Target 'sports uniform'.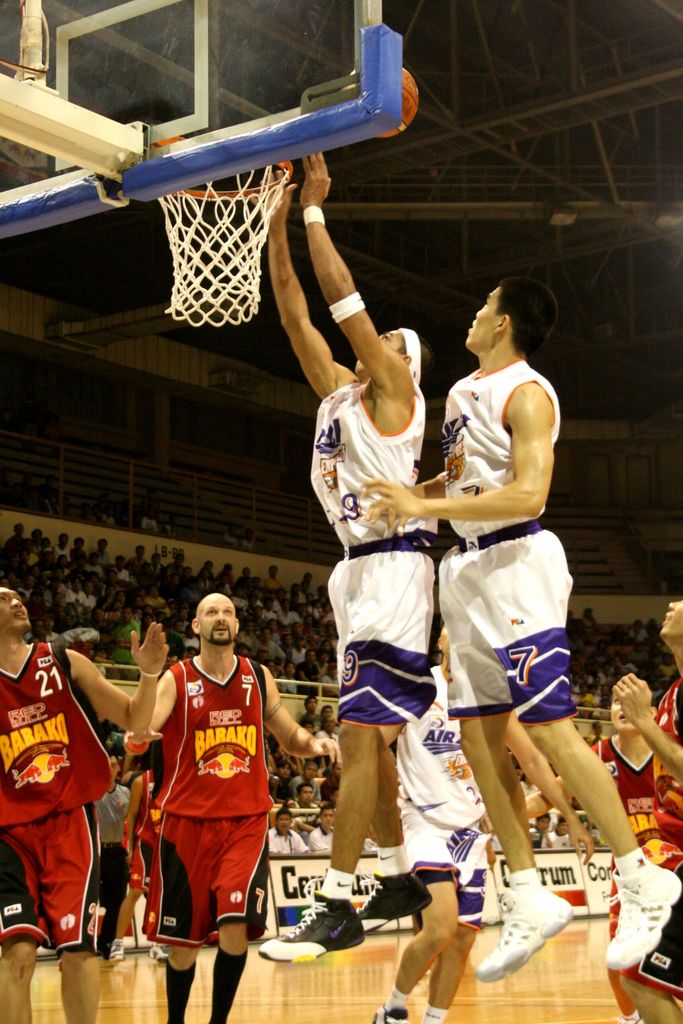
Target region: [259, 209, 436, 964].
